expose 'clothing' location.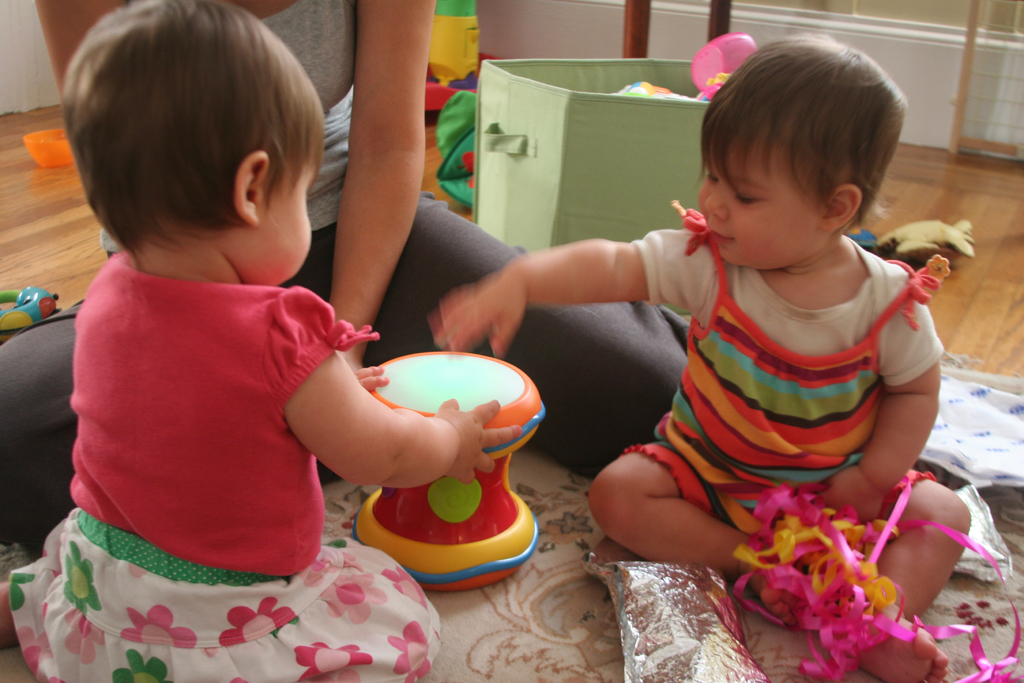
Exposed at <box>0,0,694,559</box>.
